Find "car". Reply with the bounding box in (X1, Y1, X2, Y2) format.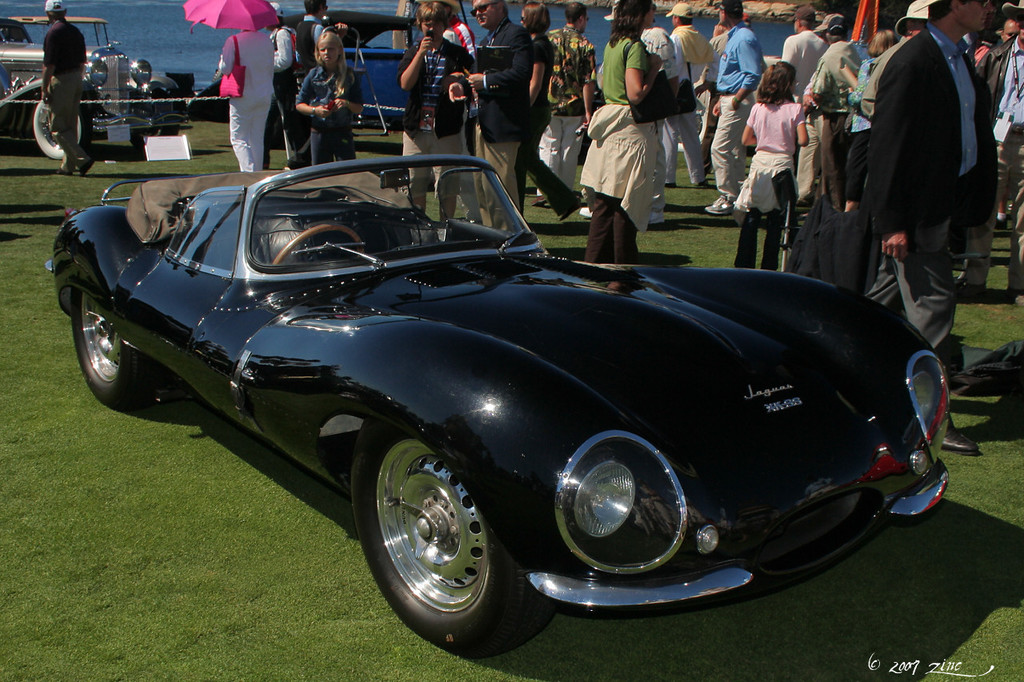
(1, 9, 159, 163).
